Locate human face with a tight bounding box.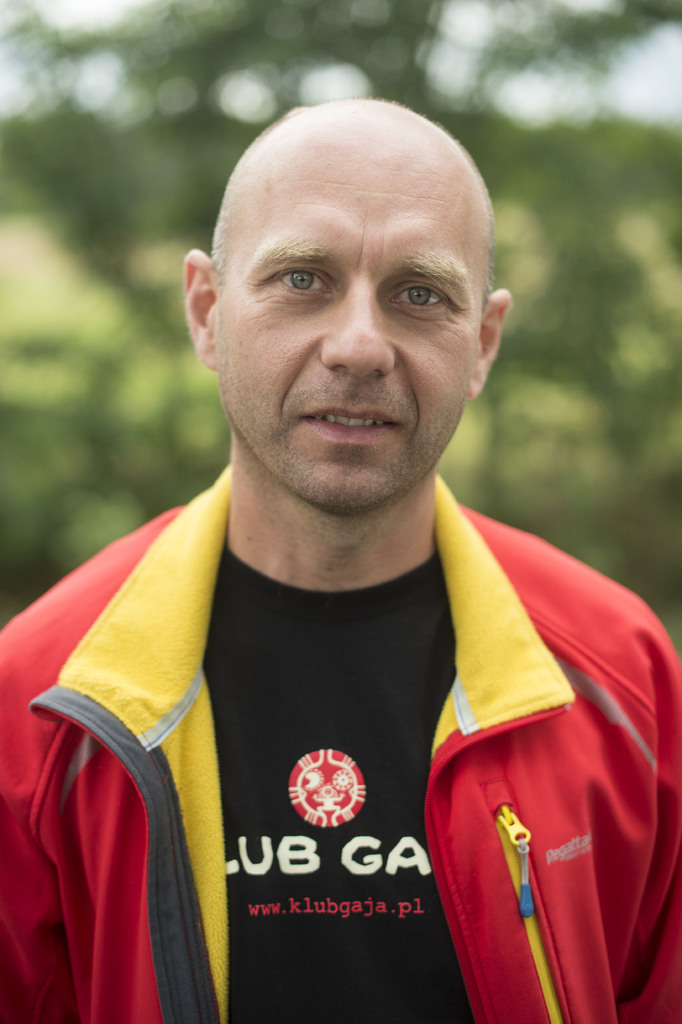
221, 135, 491, 508.
